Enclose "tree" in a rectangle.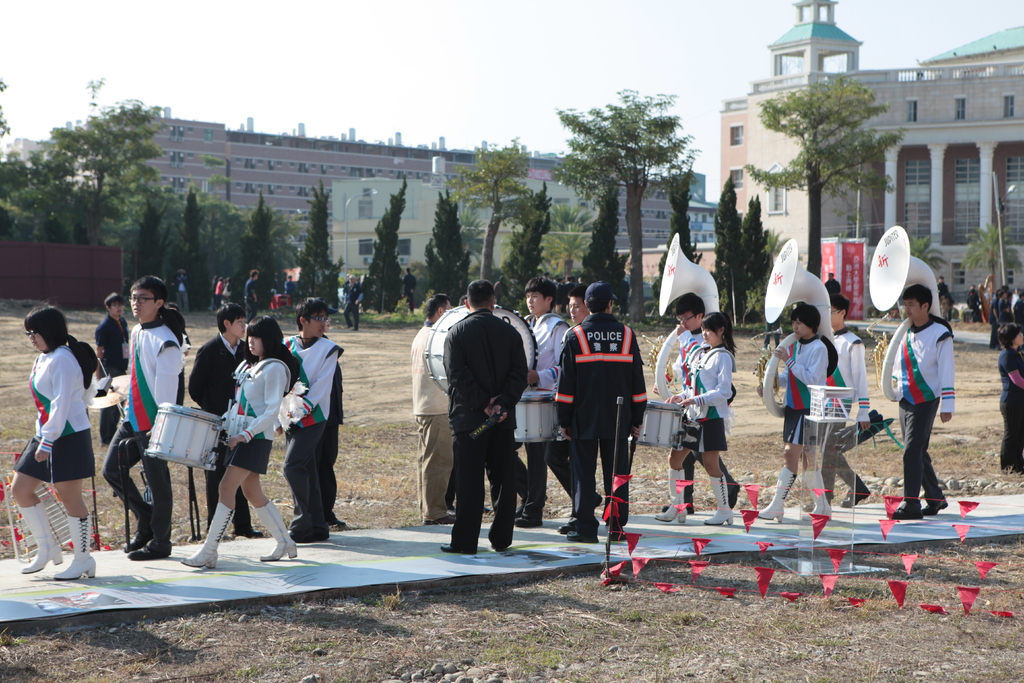
(765, 229, 786, 266).
